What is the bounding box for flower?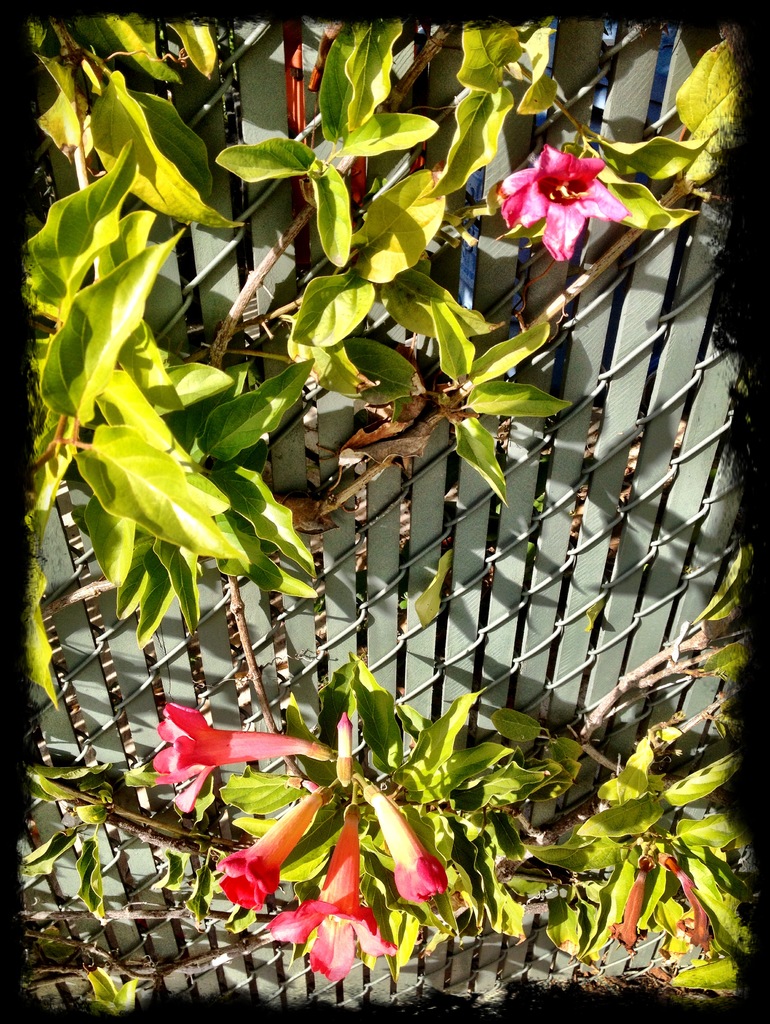
[x1=213, y1=780, x2=331, y2=909].
